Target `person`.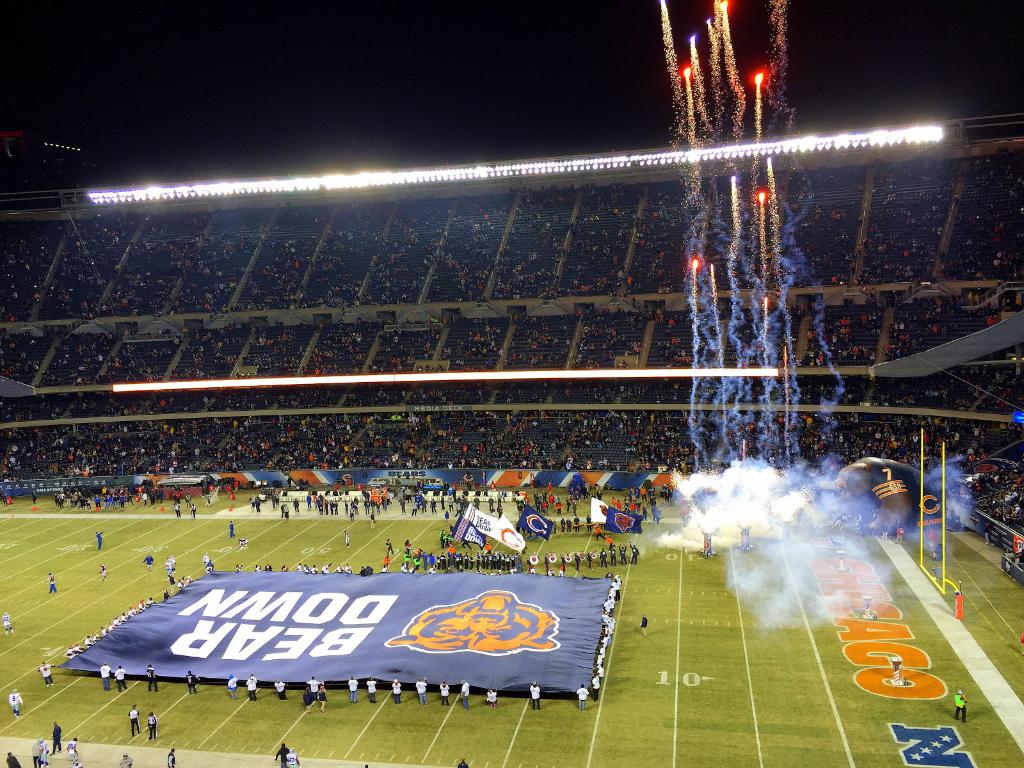
Target region: select_region(117, 755, 134, 767).
